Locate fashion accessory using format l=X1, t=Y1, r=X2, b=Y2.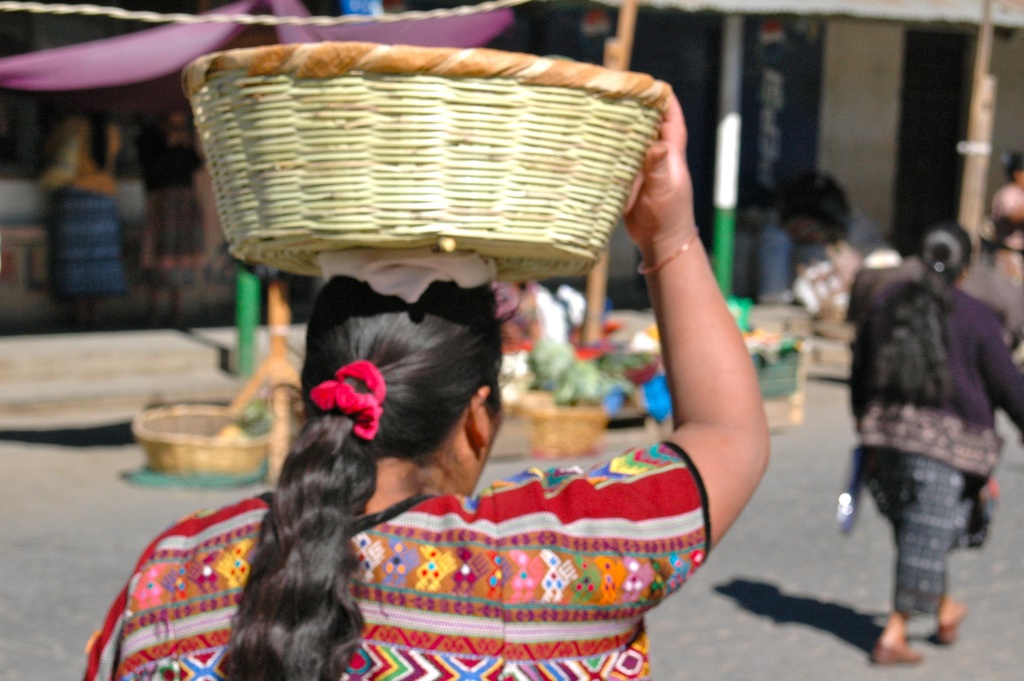
l=307, t=355, r=389, b=439.
